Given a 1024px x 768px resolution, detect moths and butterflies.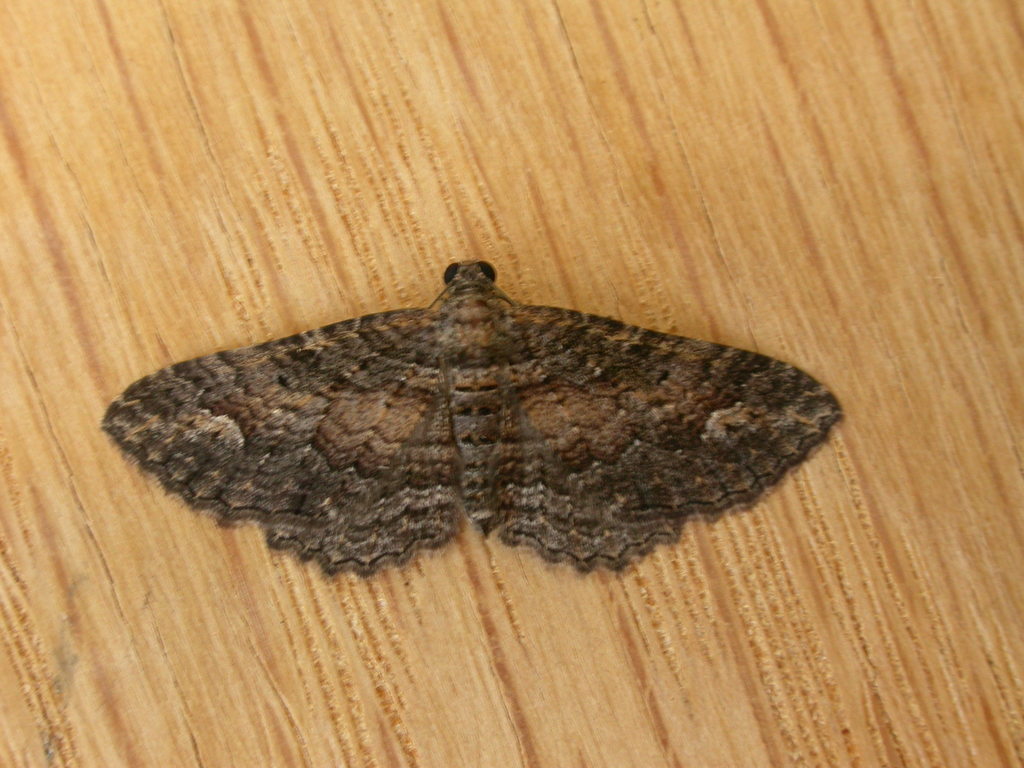
region(99, 260, 851, 582).
